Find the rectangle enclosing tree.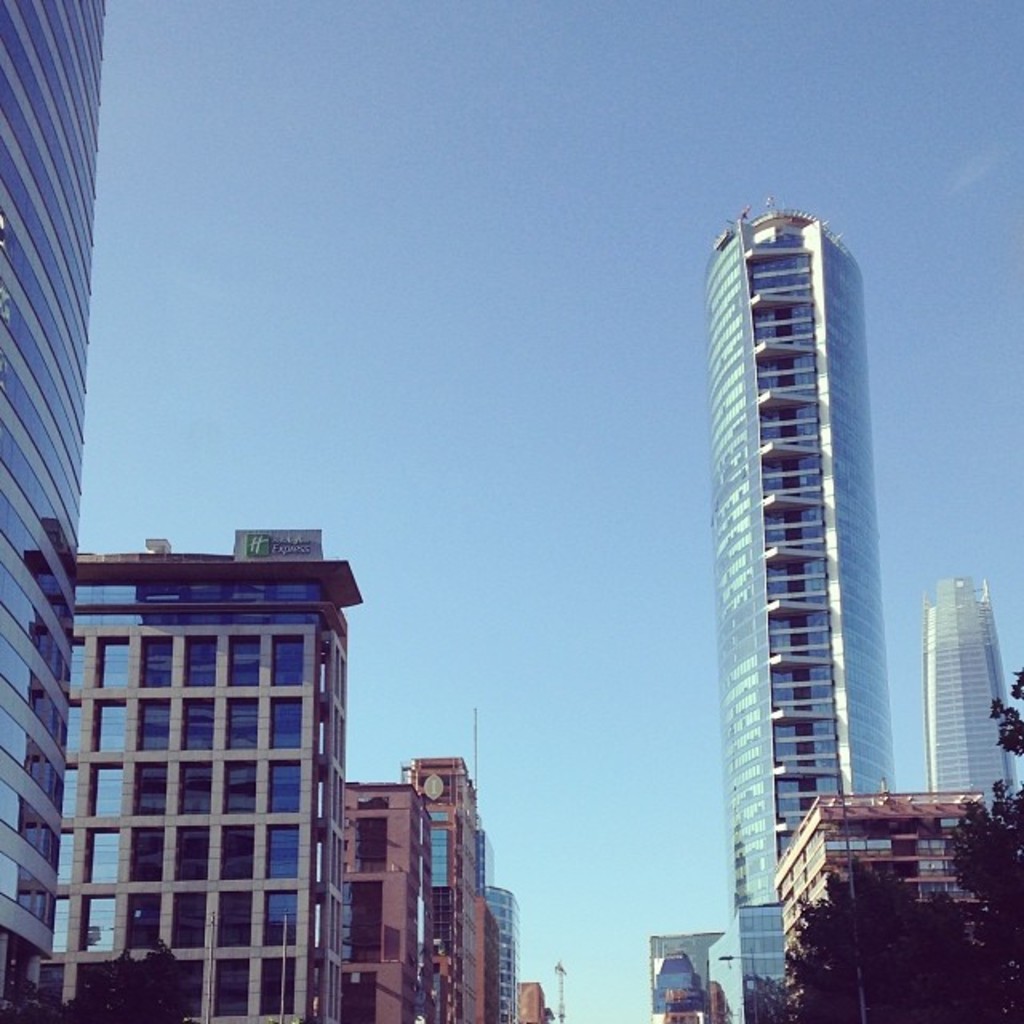
[x1=770, y1=854, x2=1021, y2=1019].
